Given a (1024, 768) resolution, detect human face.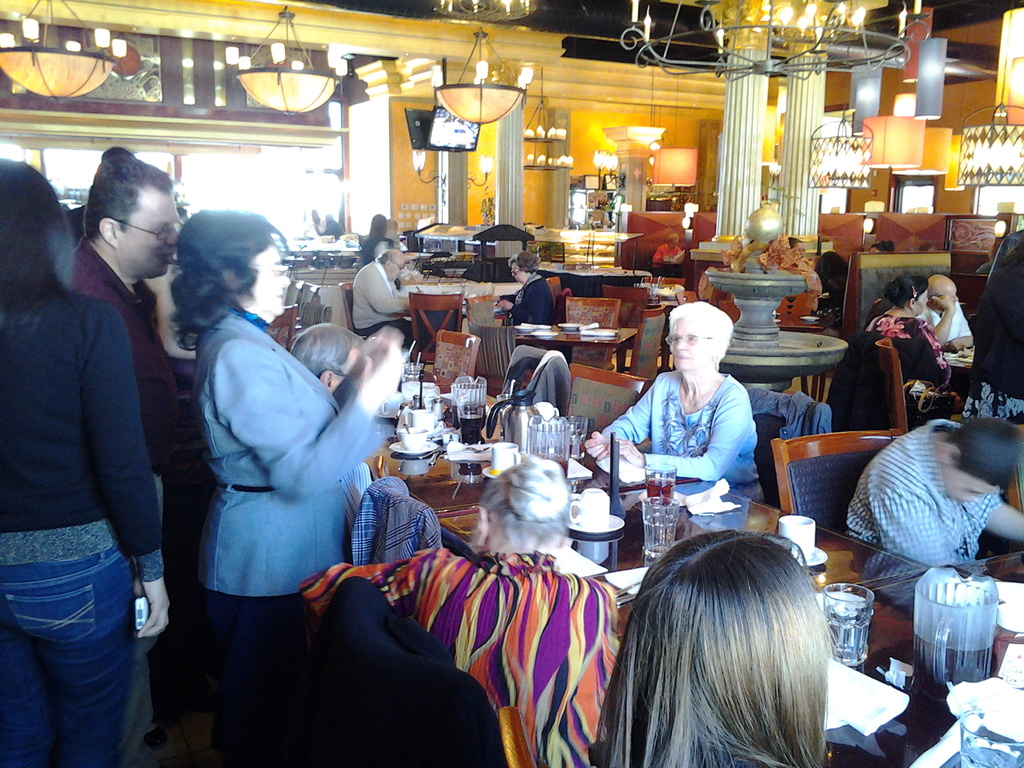
bbox(382, 253, 403, 282).
